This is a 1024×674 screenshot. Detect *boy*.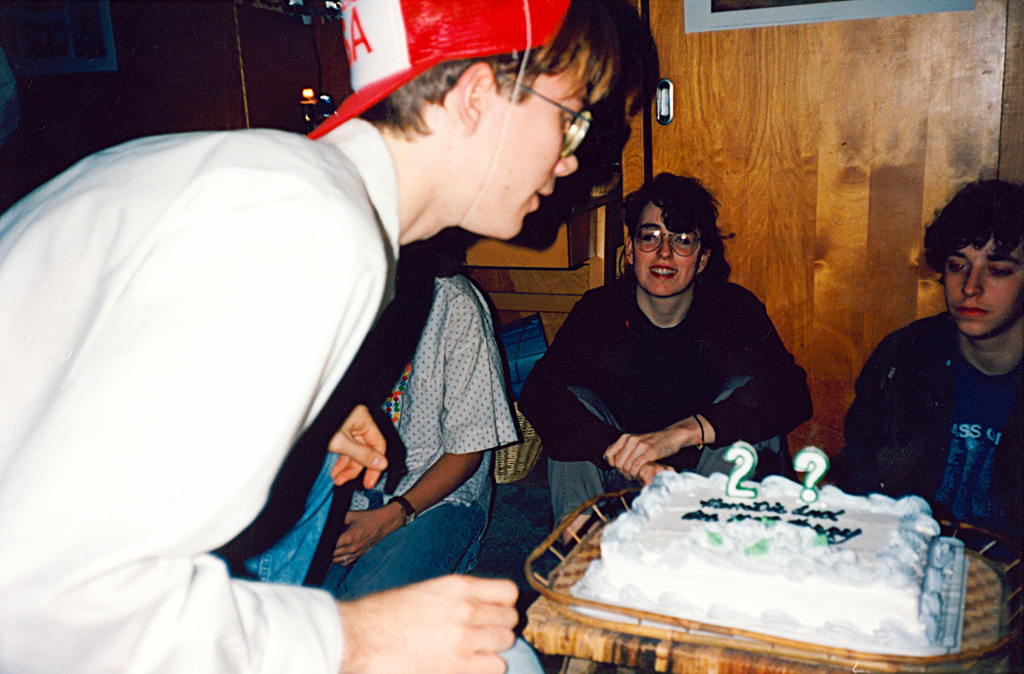
832,180,1023,564.
